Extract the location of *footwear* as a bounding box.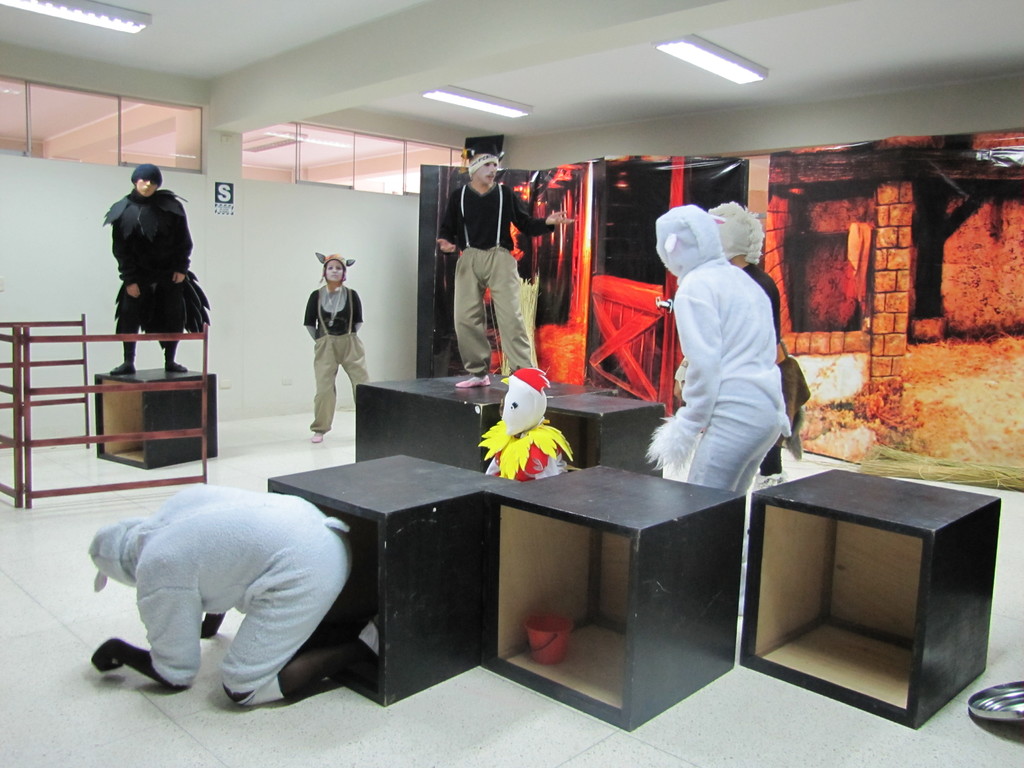
{"x1": 109, "y1": 364, "x2": 130, "y2": 374}.
